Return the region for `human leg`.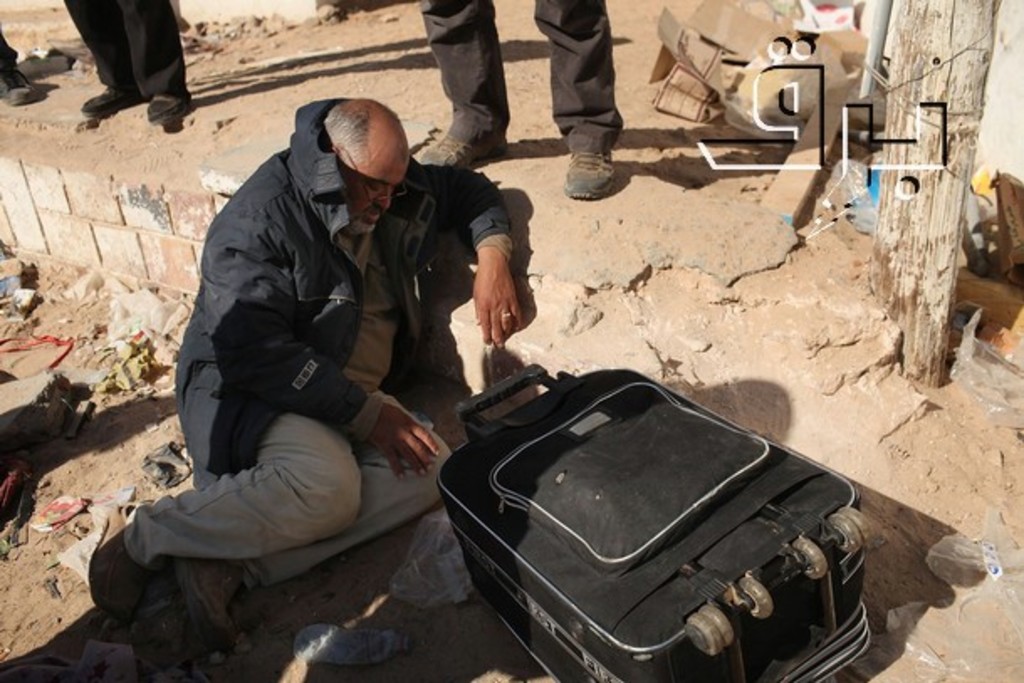
[x1=118, y1=0, x2=200, y2=123].
